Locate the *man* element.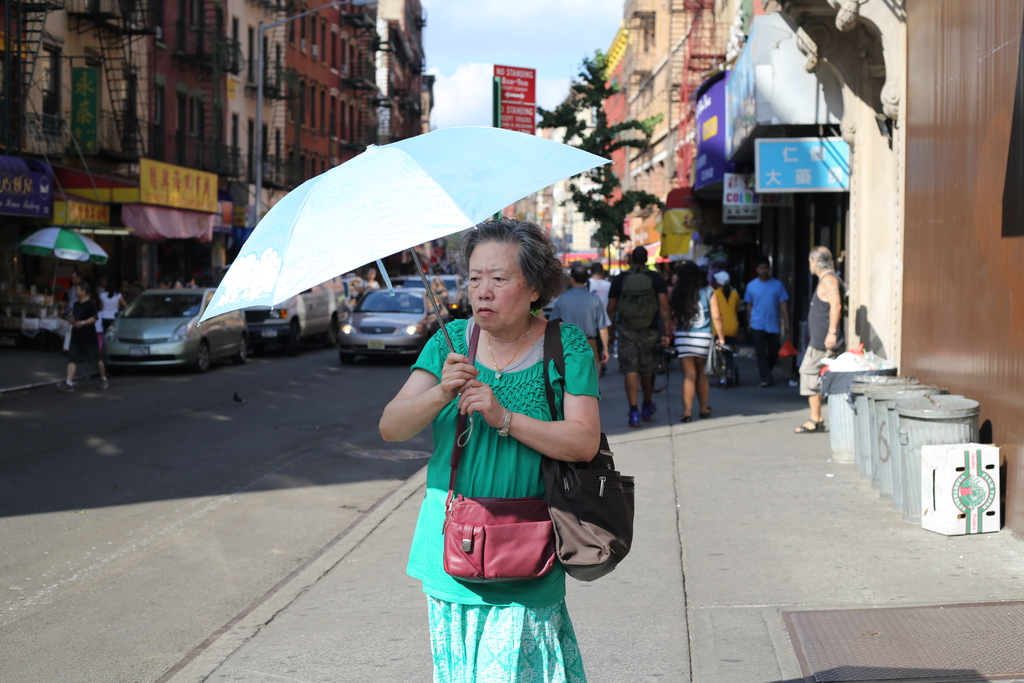
Element bbox: [x1=62, y1=268, x2=86, y2=356].
